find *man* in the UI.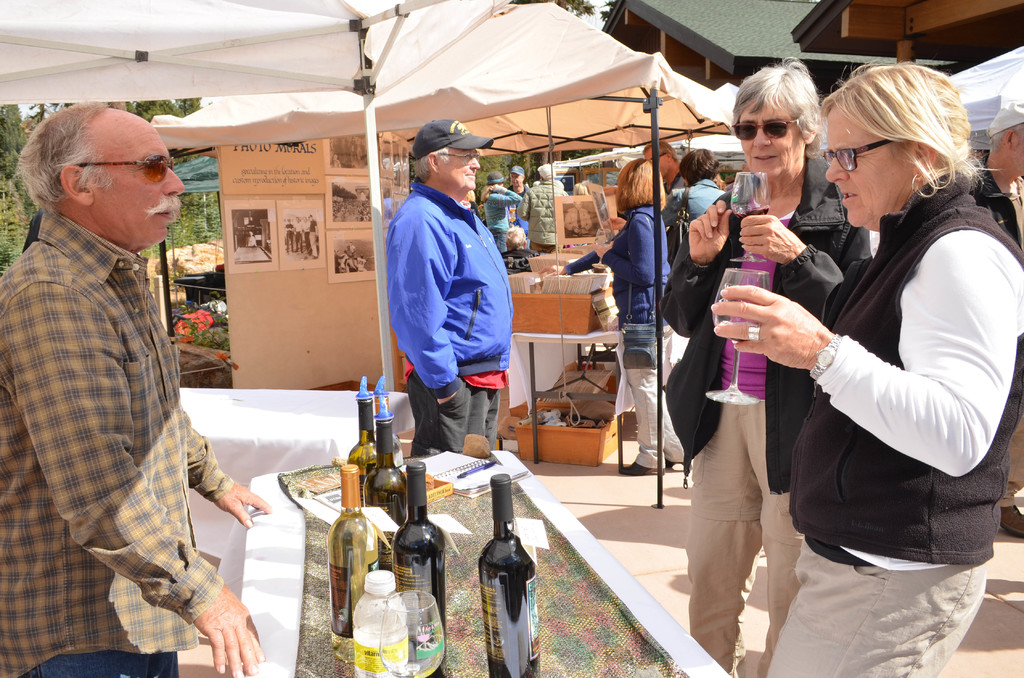
UI element at select_region(517, 163, 567, 255).
